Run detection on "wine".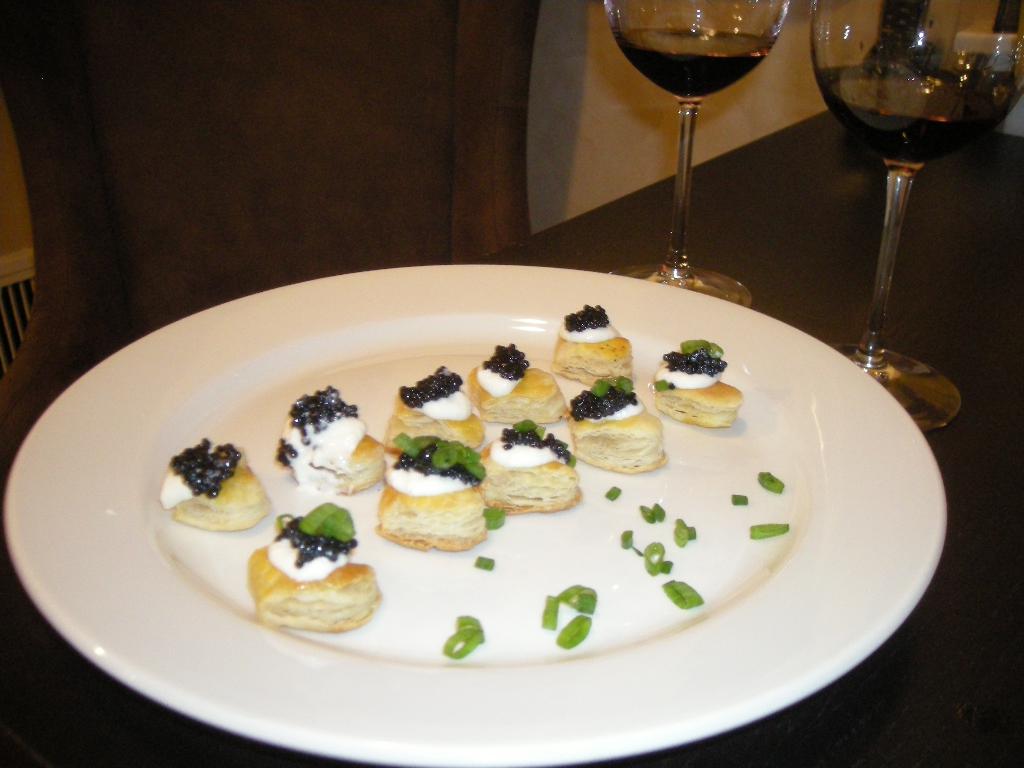
Result: detection(618, 29, 770, 98).
